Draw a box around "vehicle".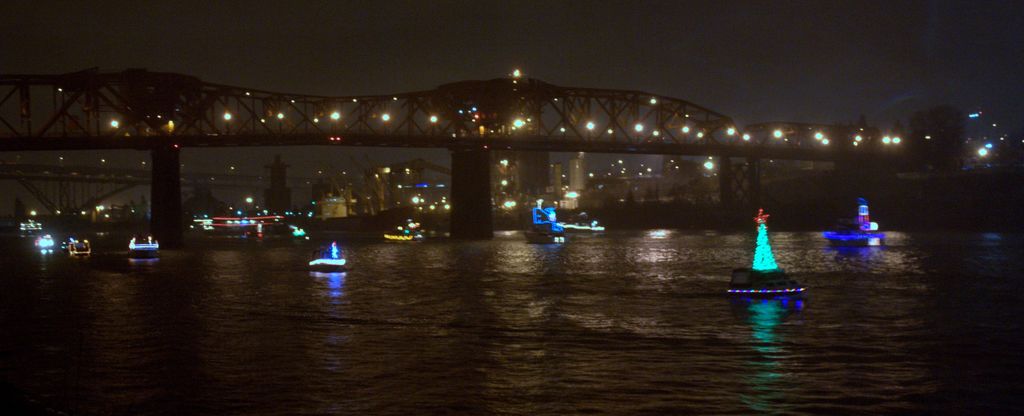
Rect(256, 221, 306, 241).
